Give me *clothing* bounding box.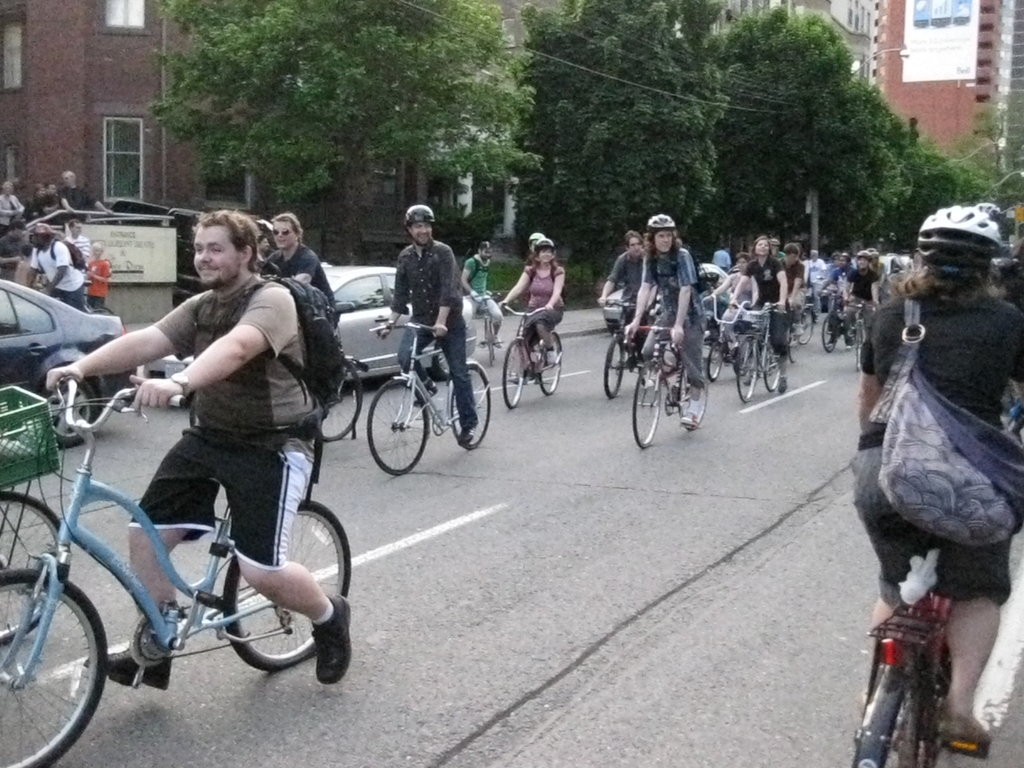
[861, 276, 1023, 613].
